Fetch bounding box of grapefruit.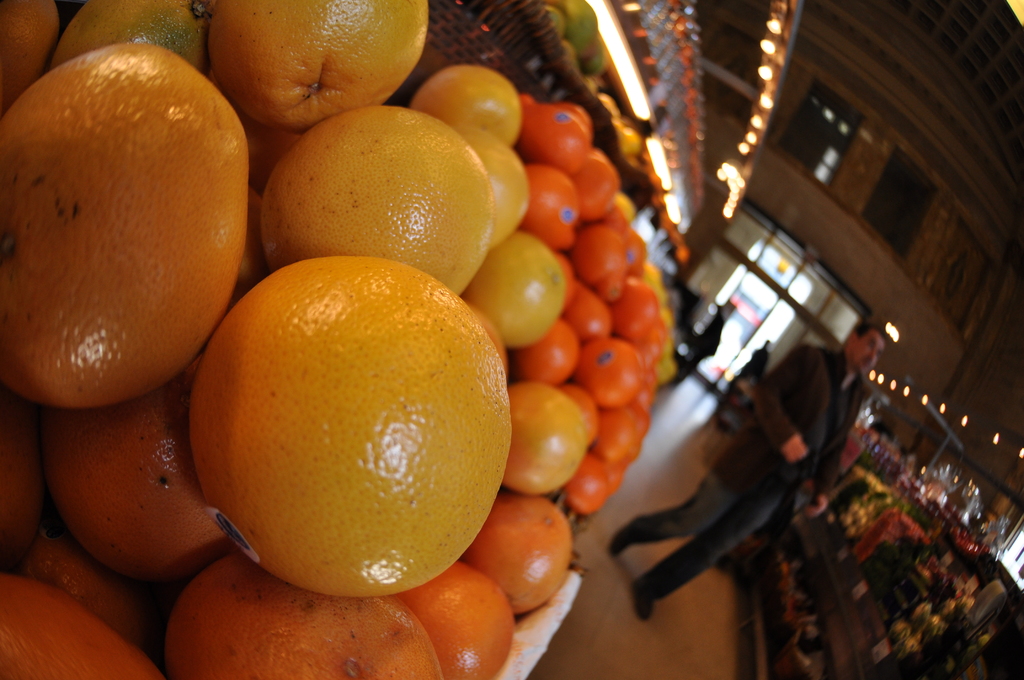
Bbox: 182:247:510:592.
